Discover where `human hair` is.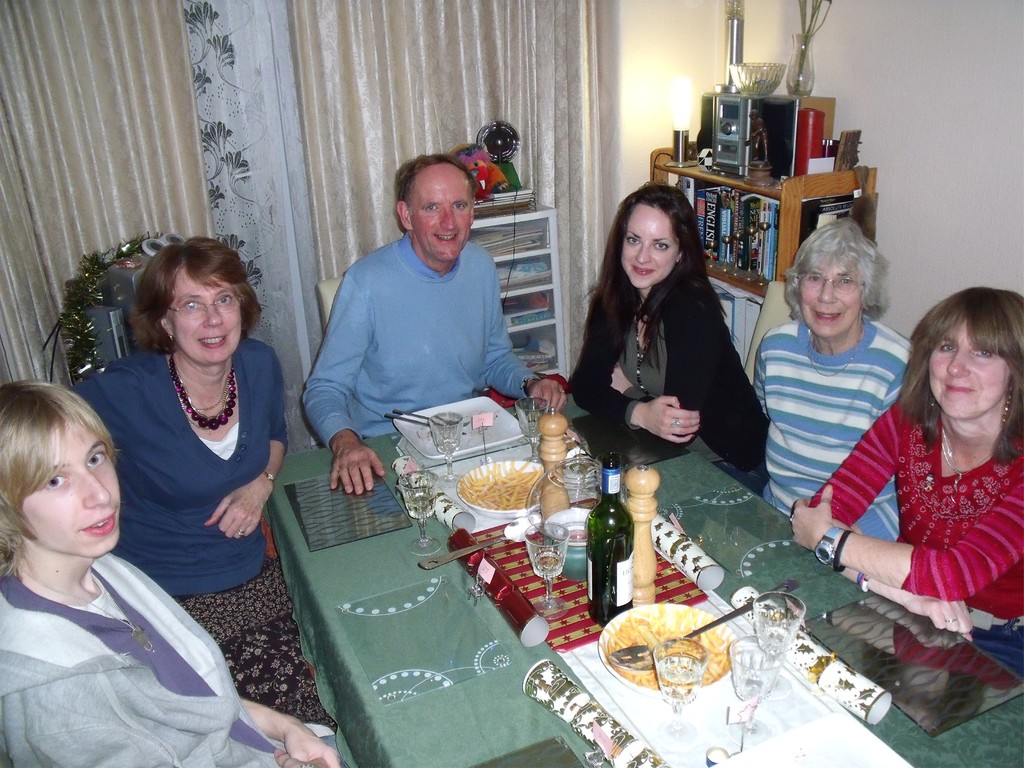
Discovered at Rect(0, 380, 122, 589).
